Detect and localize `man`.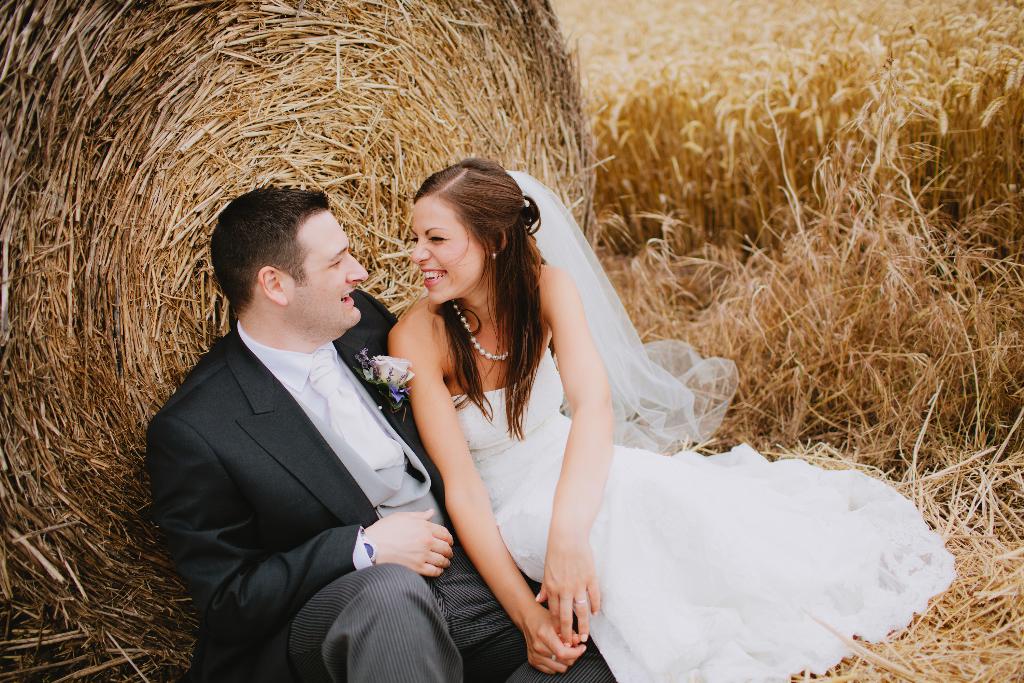
Localized at pyautogui.locateOnScreen(141, 161, 469, 679).
